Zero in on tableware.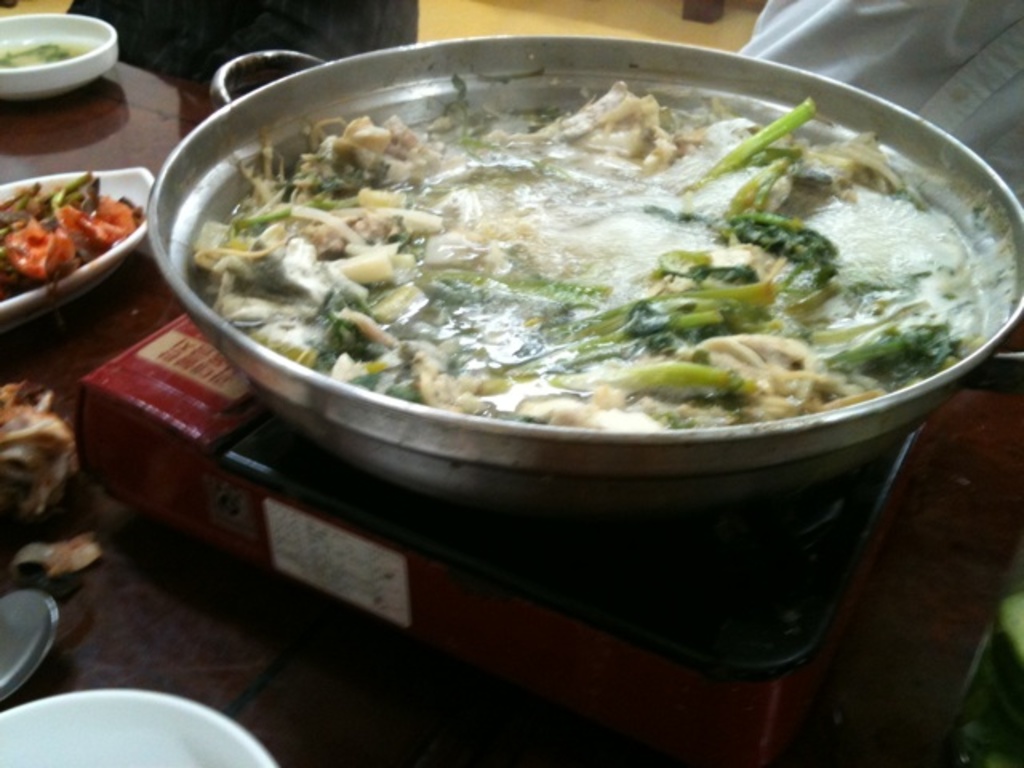
Zeroed in: pyautogui.locateOnScreen(0, 589, 61, 698).
